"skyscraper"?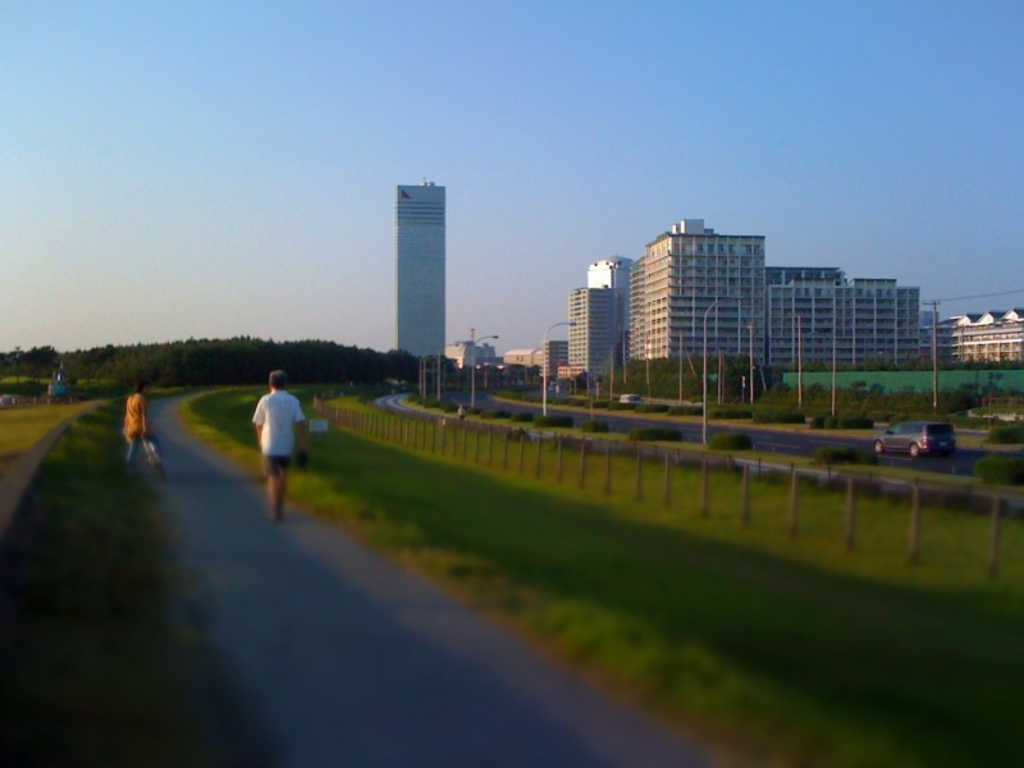
{"left": 582, "top": 247, "right": 636, "bottom": 355}
